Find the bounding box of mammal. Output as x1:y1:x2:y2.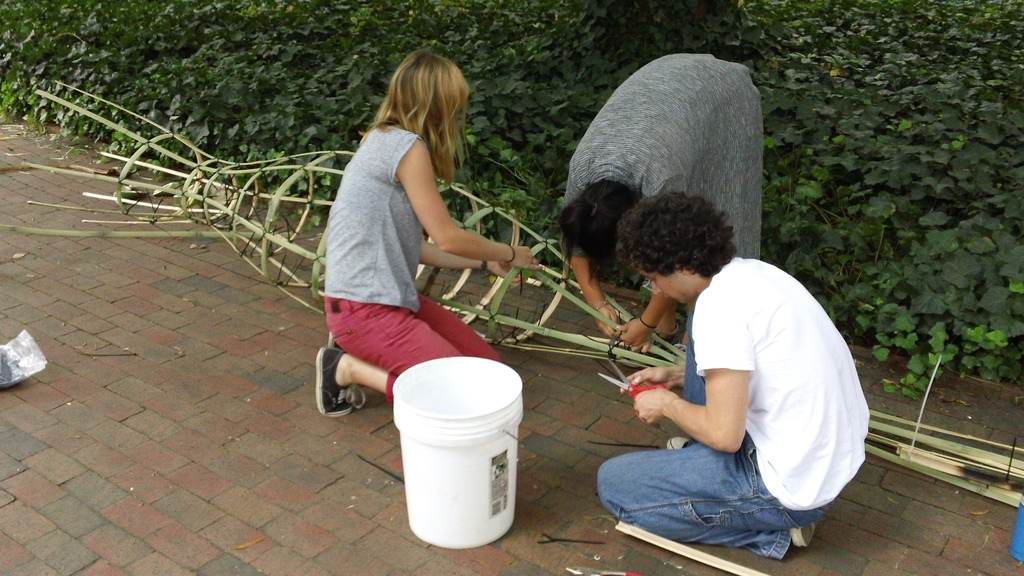
554:51:762:353.
